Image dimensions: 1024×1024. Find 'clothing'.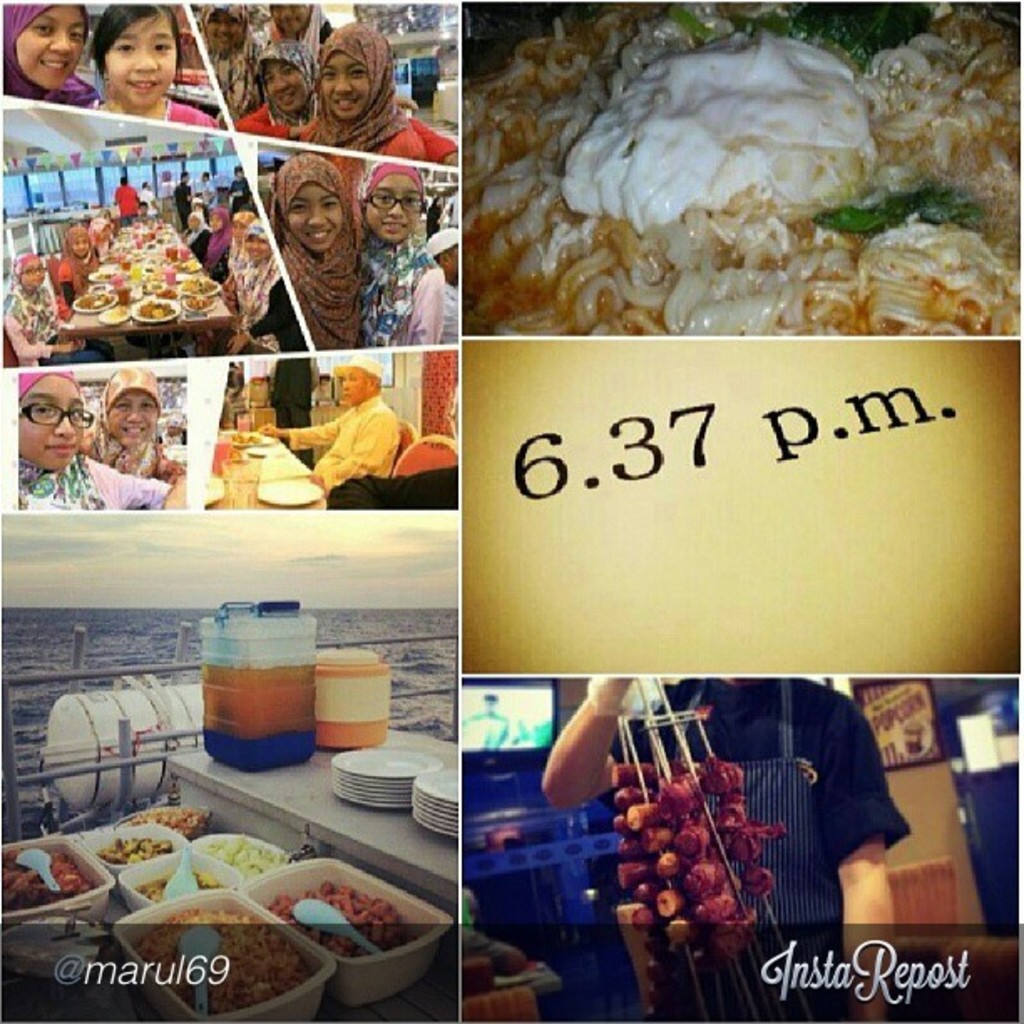
17/370/177/512.
